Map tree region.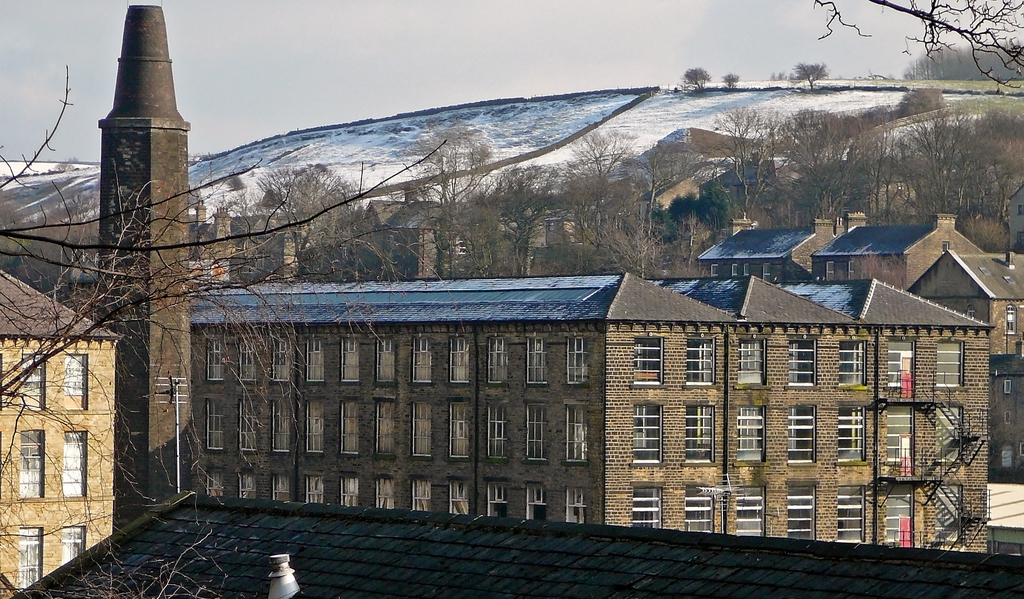
Mapped to box(809, 0, 1023, 102).
